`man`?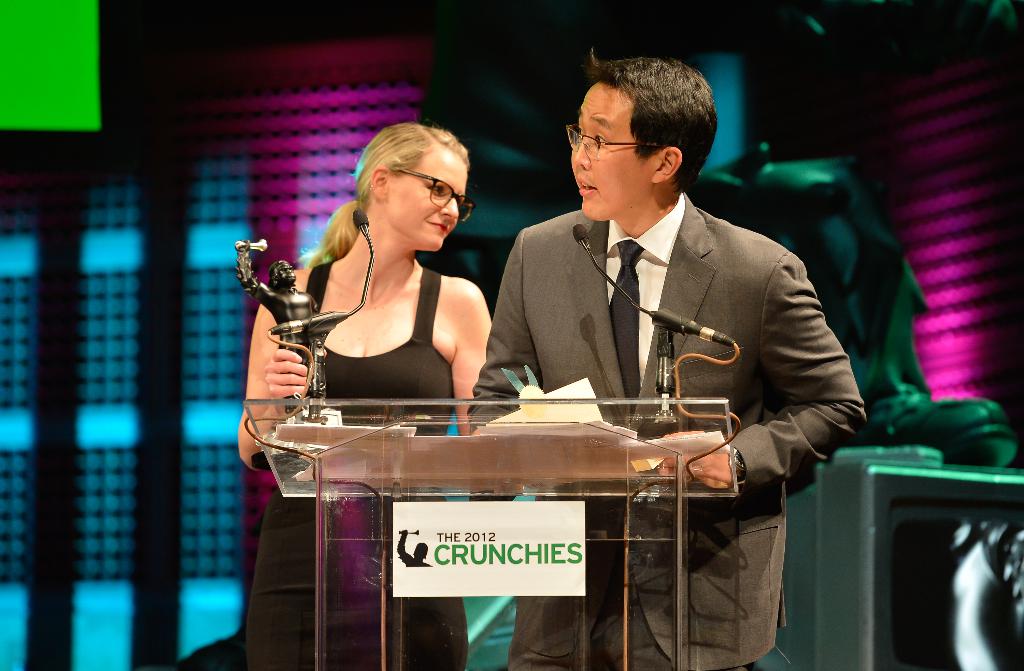
x1=487, y1=58, x2=840, y2=614
